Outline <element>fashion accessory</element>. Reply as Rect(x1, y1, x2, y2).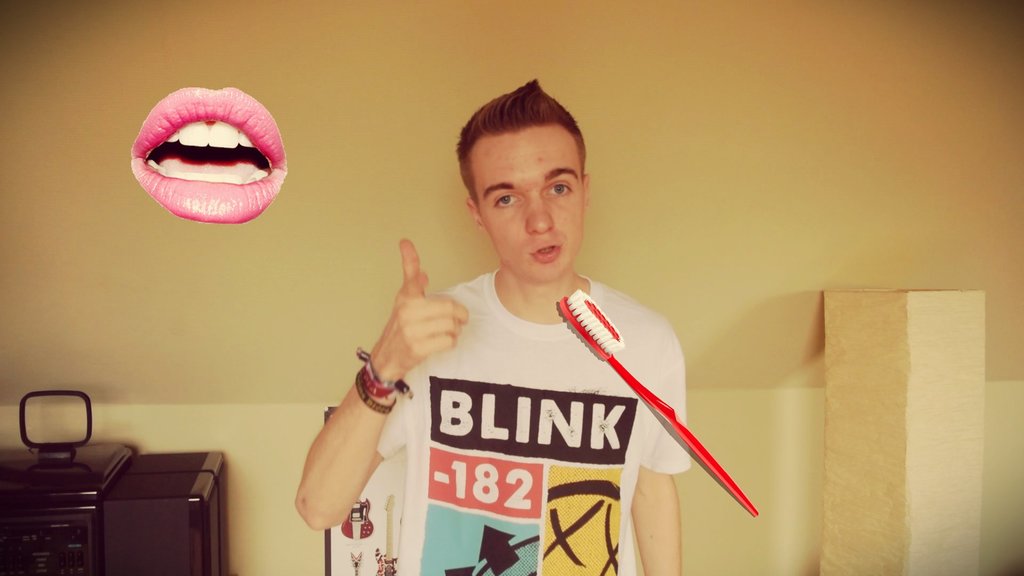
Rect(356, 347, 416, 403).
